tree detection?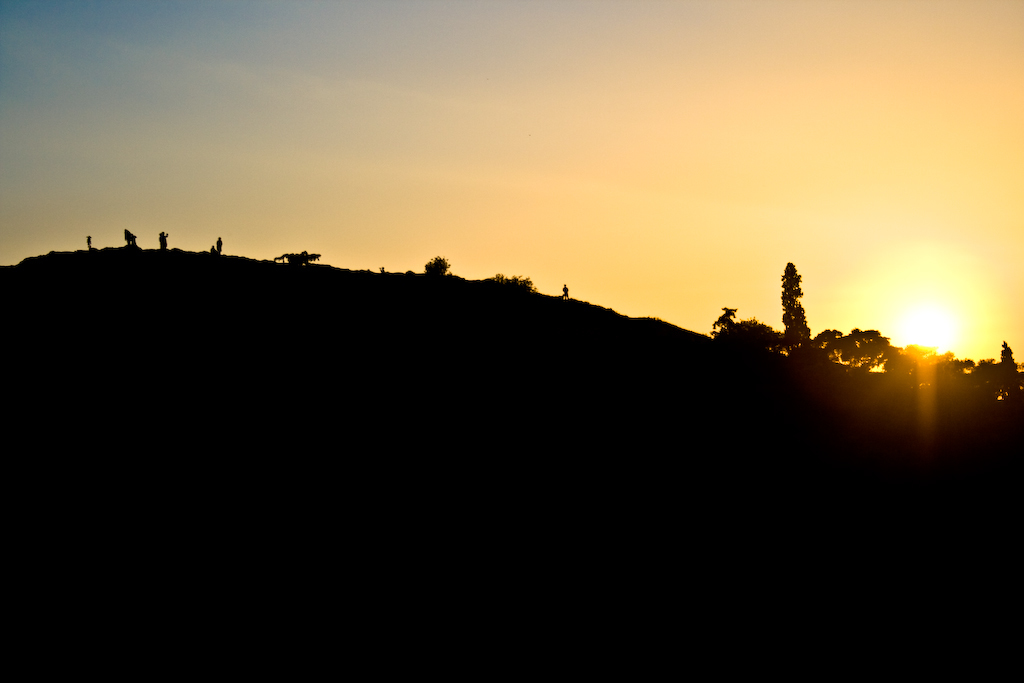
detection(423, 255, 451, 279)
